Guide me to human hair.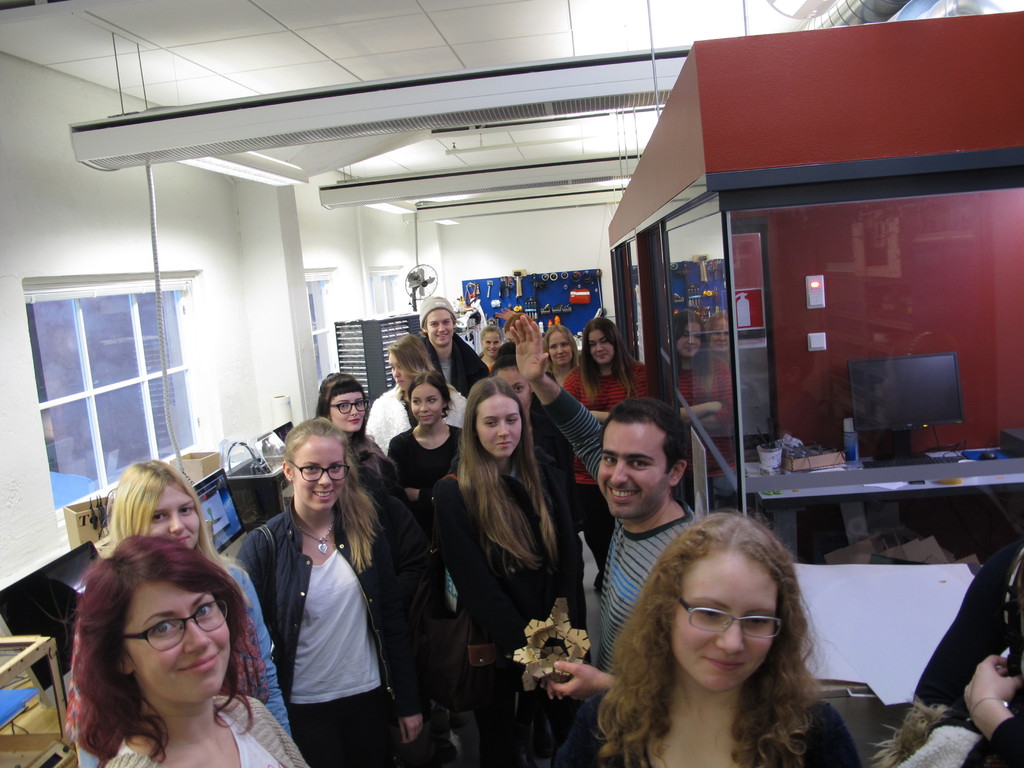
Guidance: 479, 325, 509, 361.
